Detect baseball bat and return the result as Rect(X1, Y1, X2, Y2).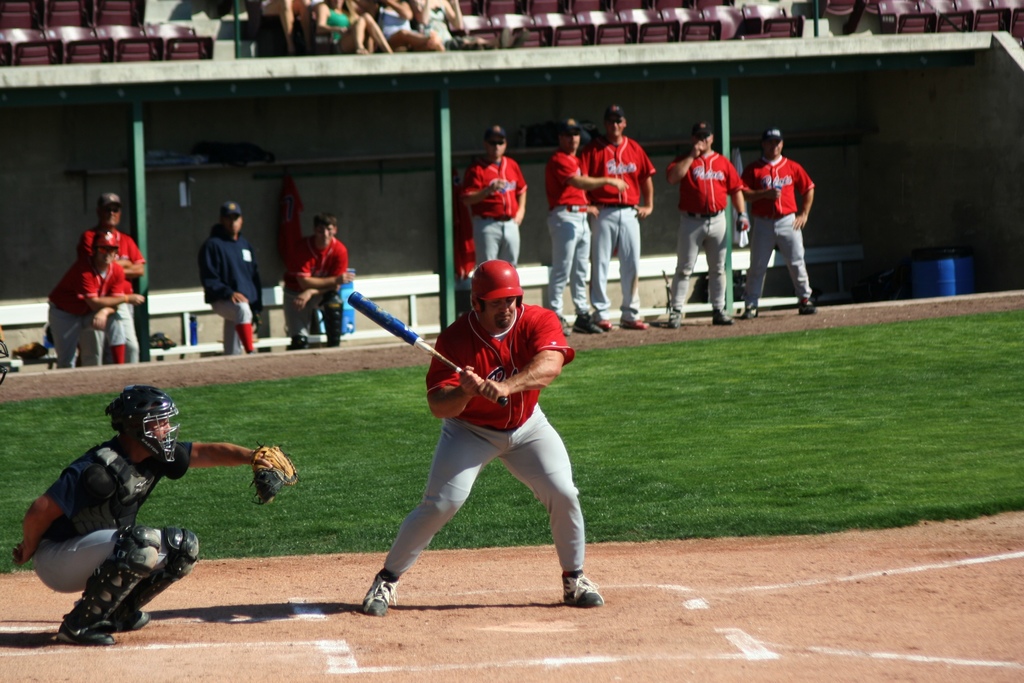
Rect(346, 291, 509, 406).
